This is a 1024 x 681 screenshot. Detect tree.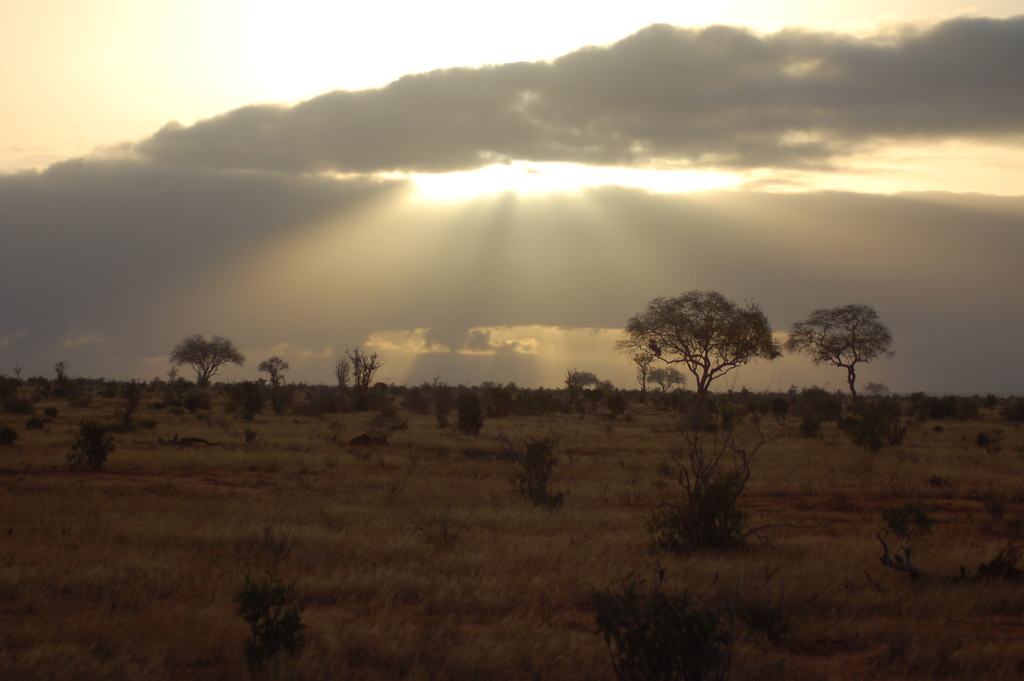
[left=650, top=370, right=686, bottom=391].
